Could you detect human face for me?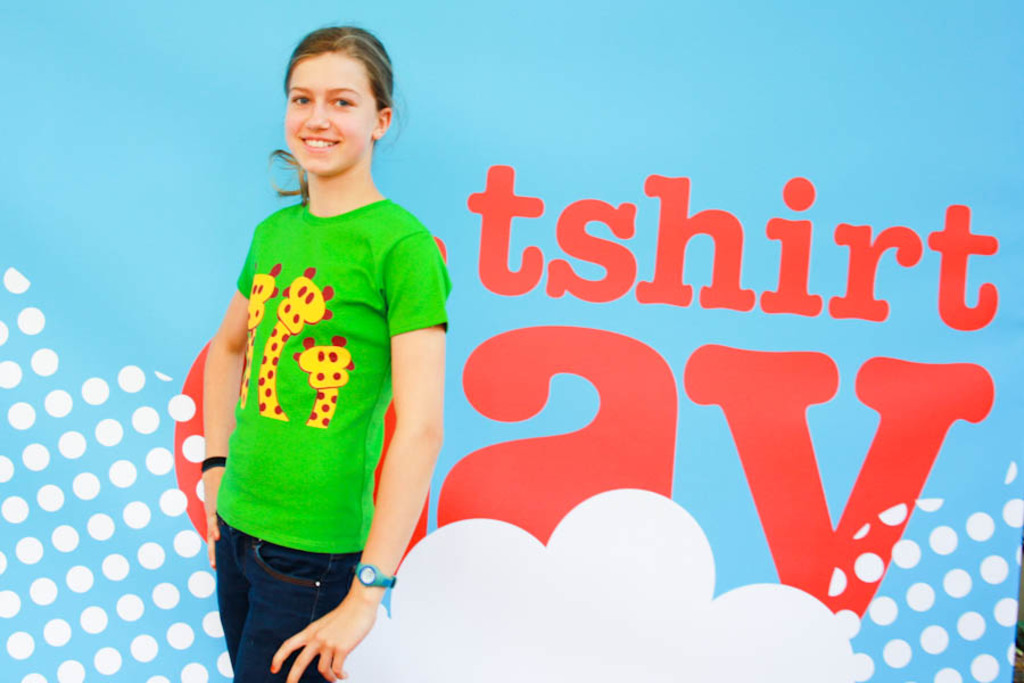
Detection result: {"left": 283, "top": 49, "right": 375, "bottom": 175}.
